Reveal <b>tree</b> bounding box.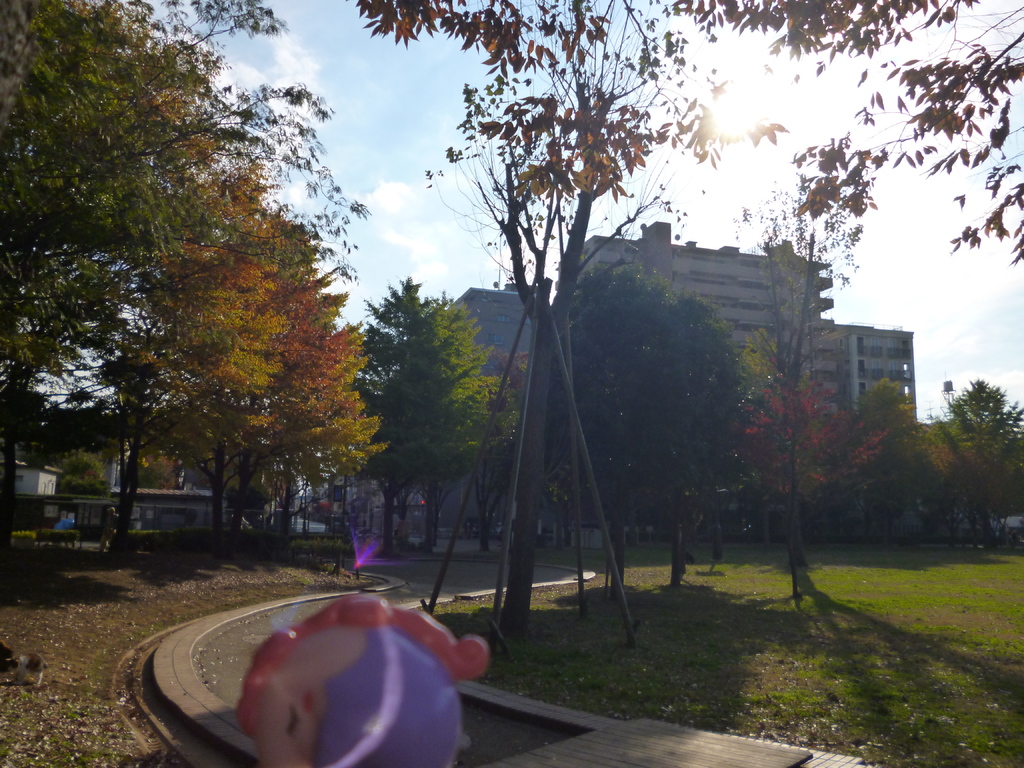
Revealed: crop(525, 266, 734, 609).
